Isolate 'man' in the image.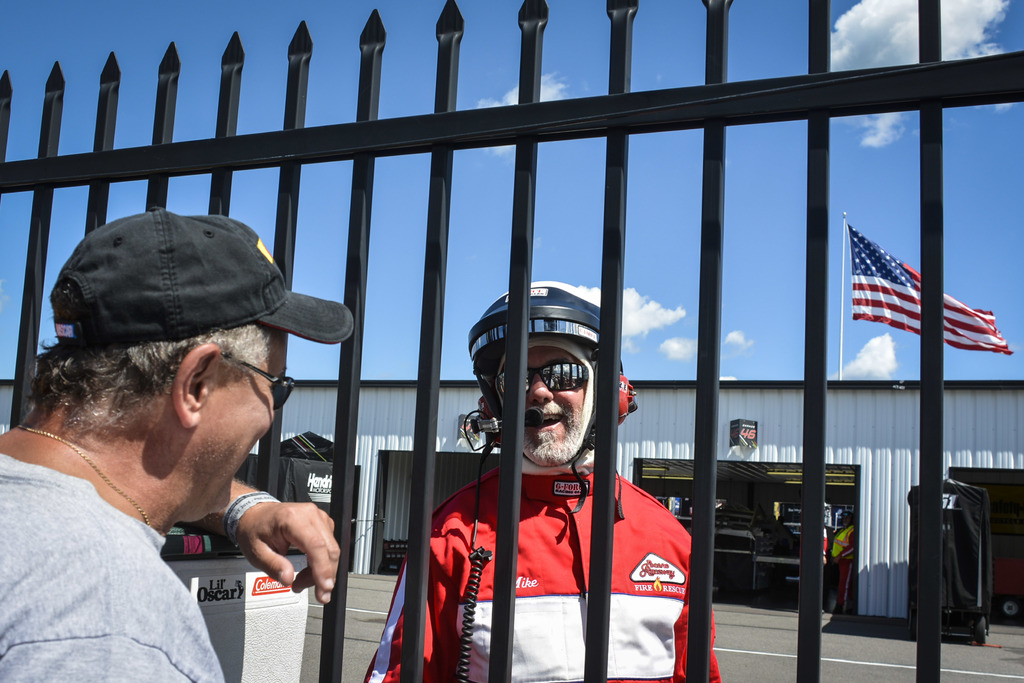
Isolated region: 0,208,353,682.
